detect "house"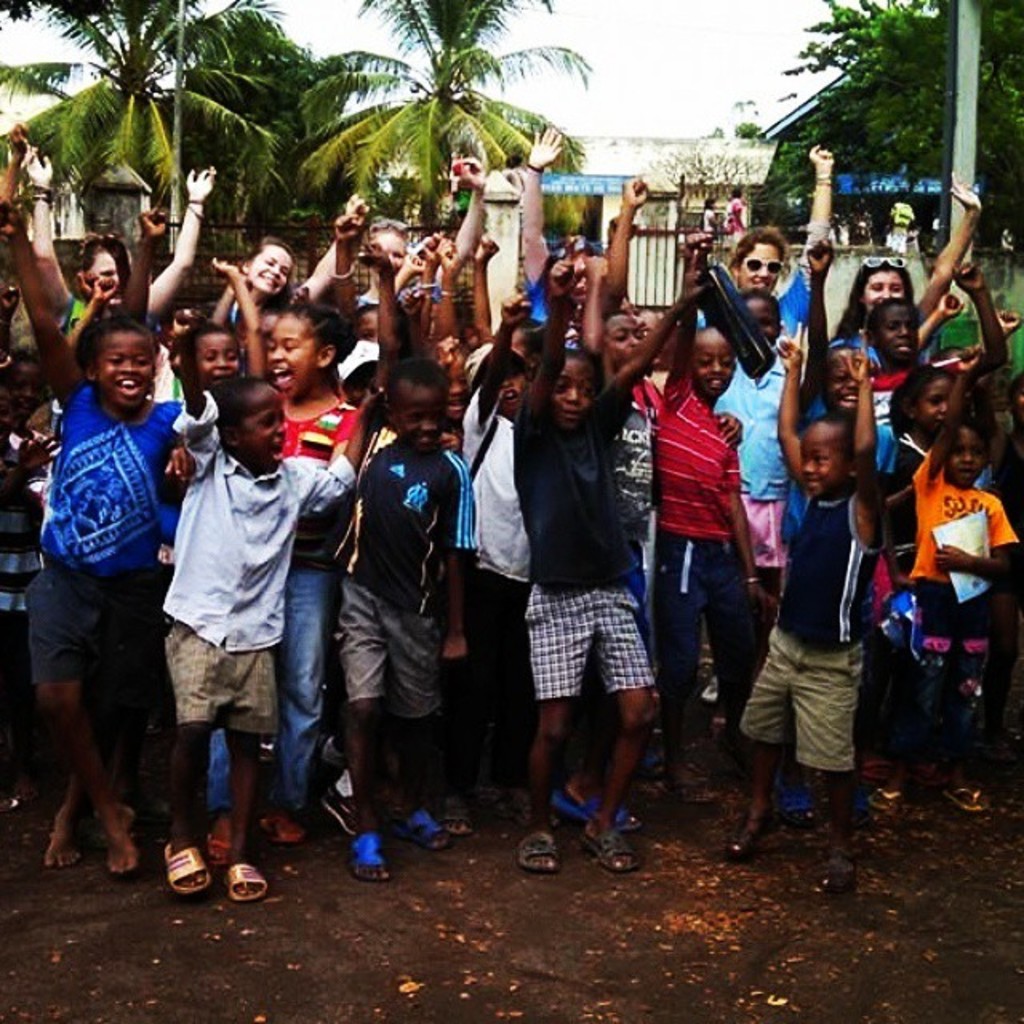
162:222:253:296
